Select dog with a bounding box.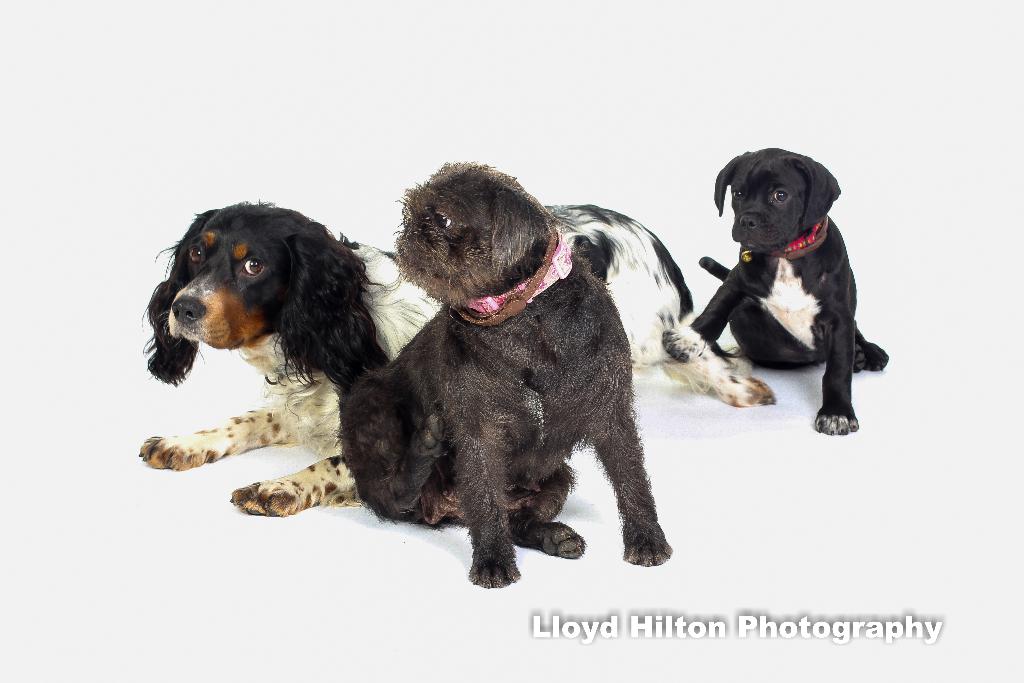
bbox=[692, 147, 890, 438].
